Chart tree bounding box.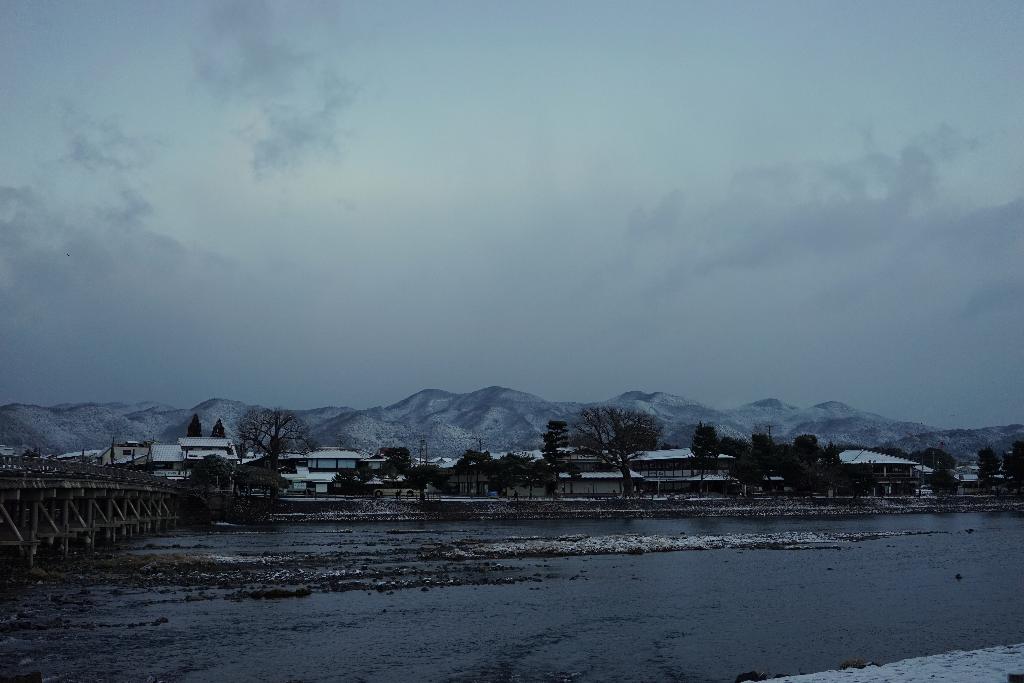
Charted: [344, 463, 372, 504].
